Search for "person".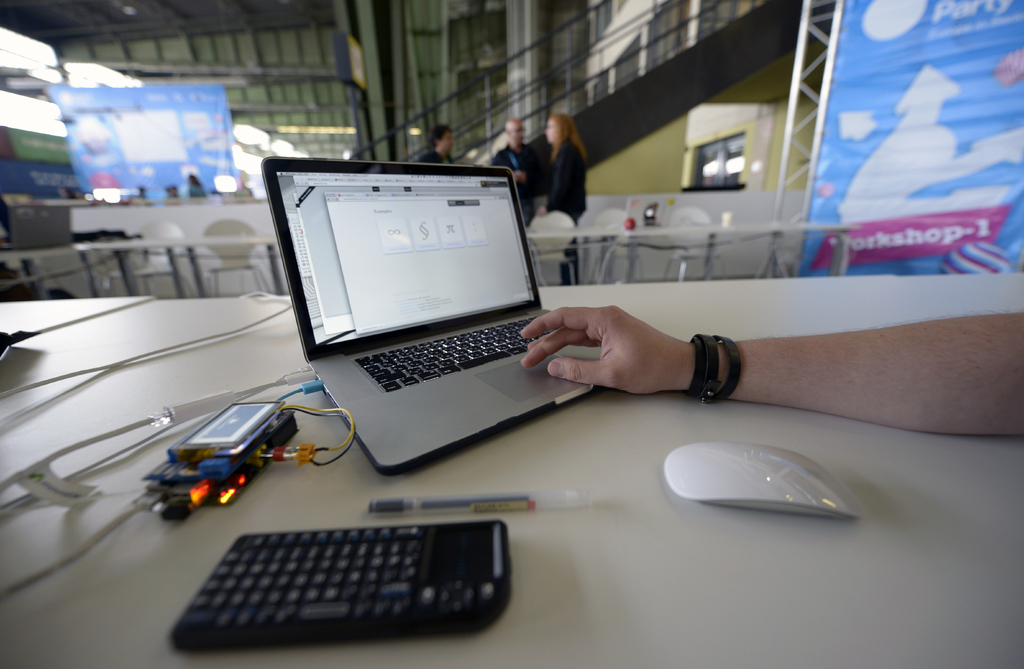
Found at pyautogui.locateOnScreen(409, 128, 478, 173).
